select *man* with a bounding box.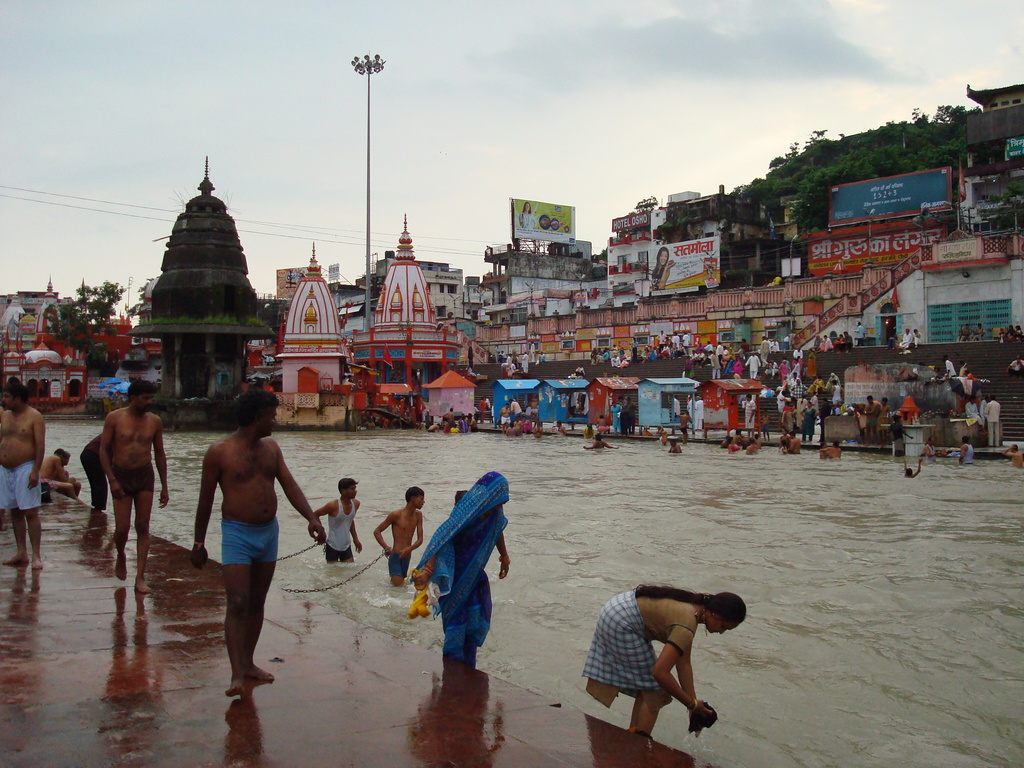
770 360 774 376.
